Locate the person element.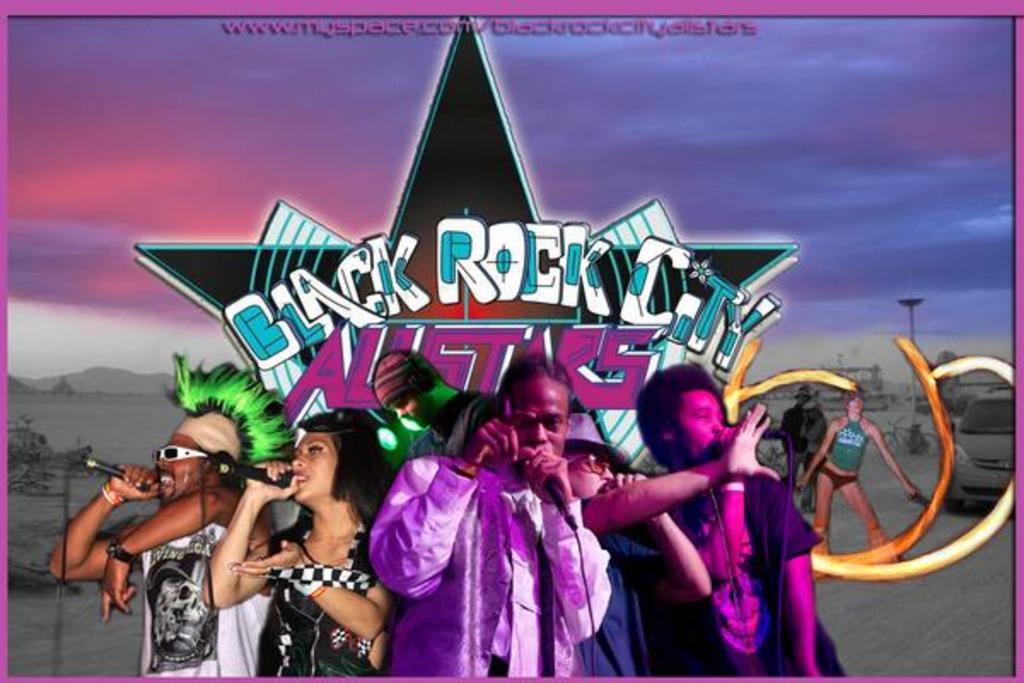
Element bbox: 800, 382, 940, 575.
